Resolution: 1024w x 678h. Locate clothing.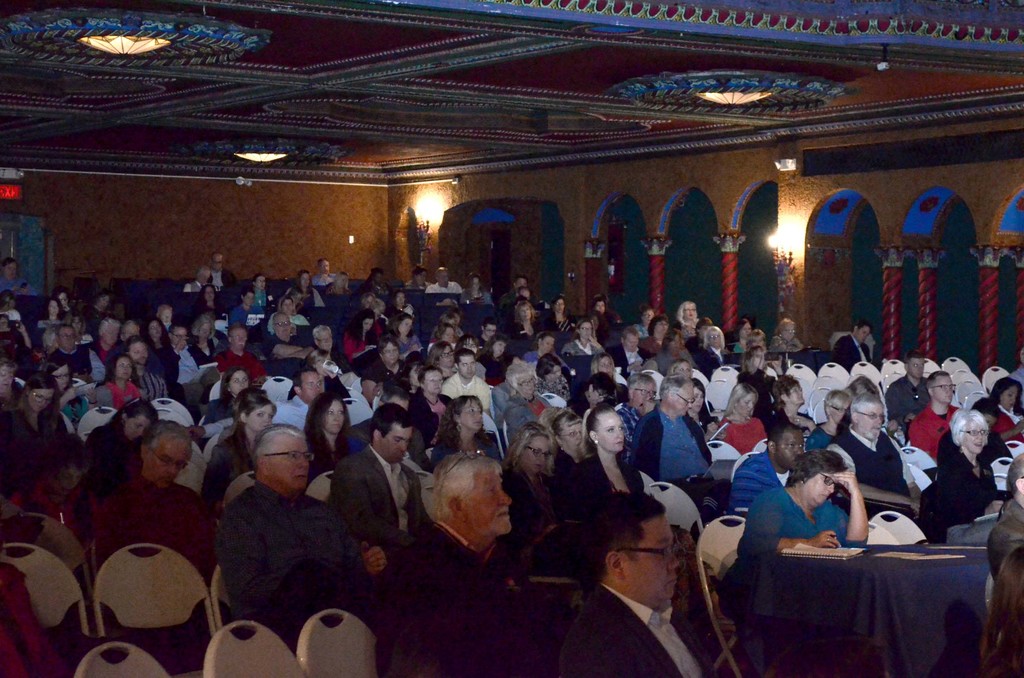
(left=31, top=476, right=89, bottom=541).
